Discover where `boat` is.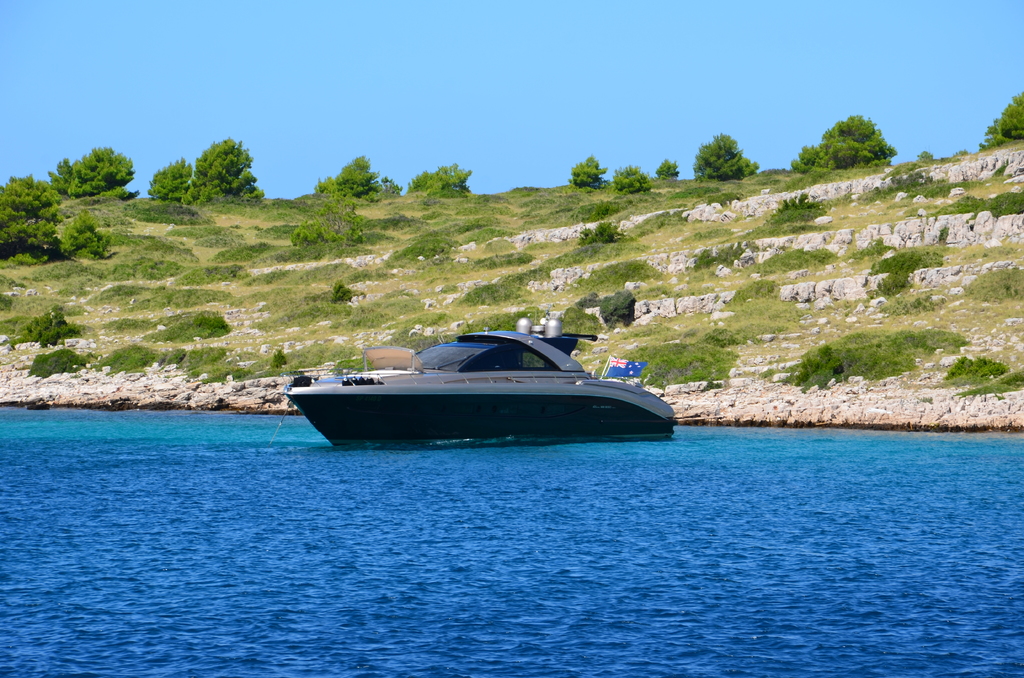
Discovered at <bbox>281, 319, 691, 446</bbox>.
